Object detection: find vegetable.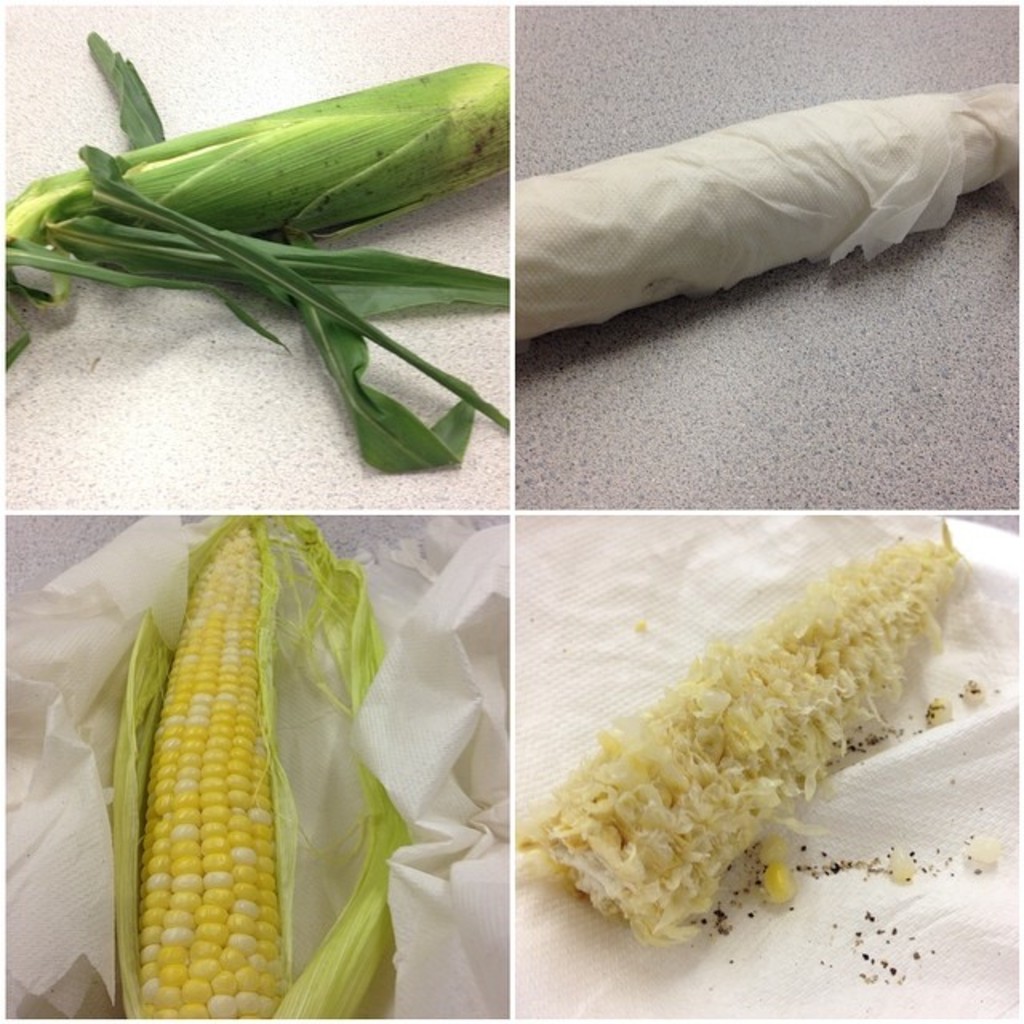
pyautogui.locateOnScreen(109, 510, 414, 1022).
